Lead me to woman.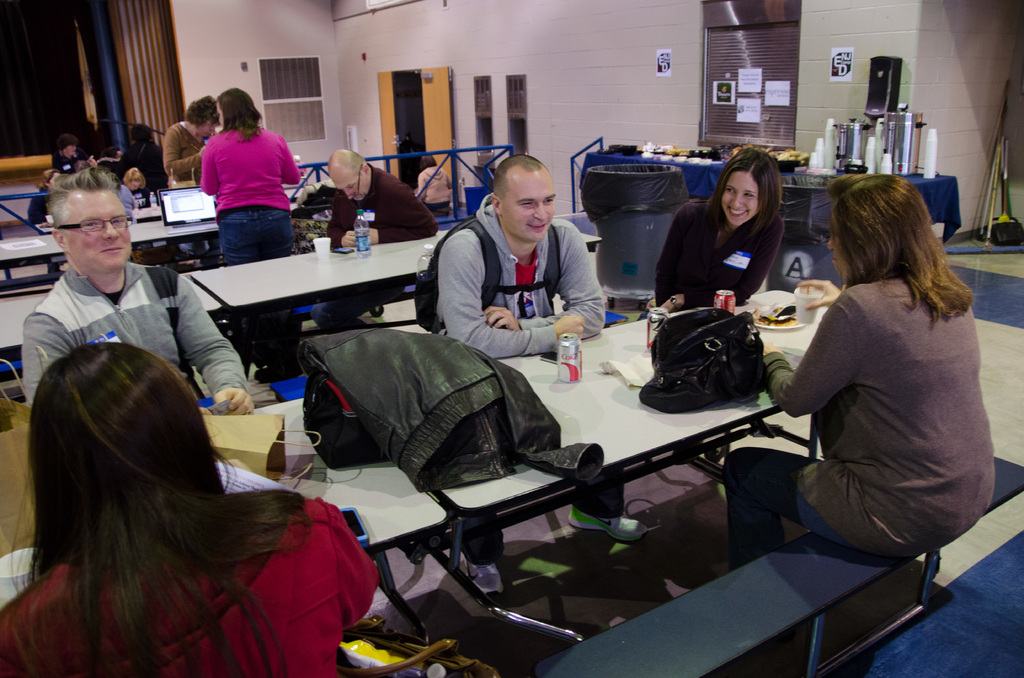
Lead to locate(0, 340, 379, 677).
